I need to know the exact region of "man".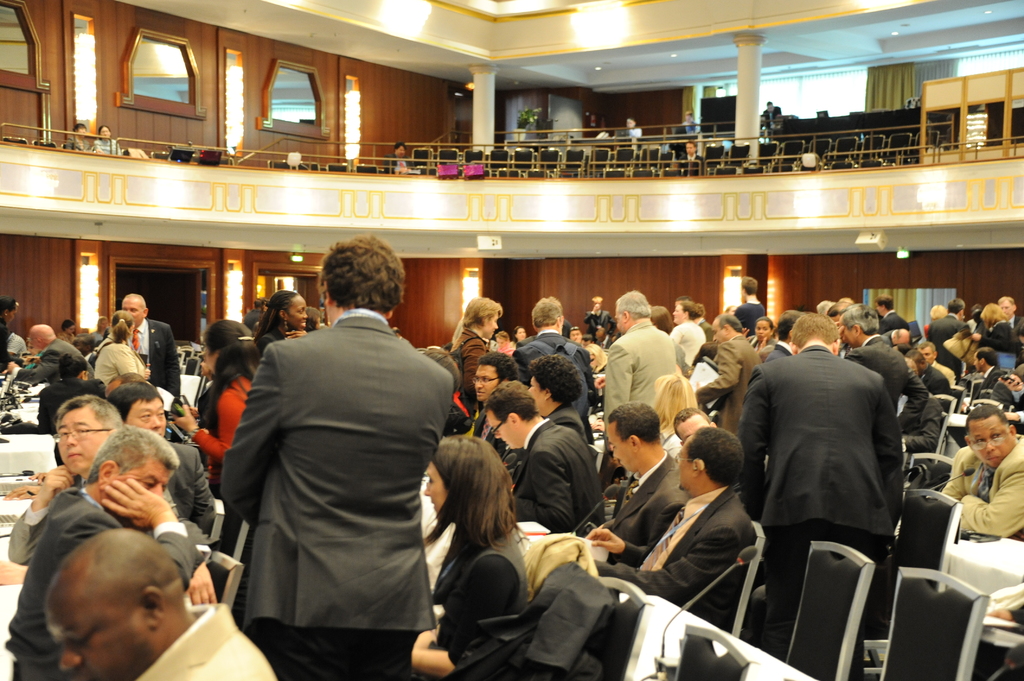
Region: 1000:294:1022:335.
